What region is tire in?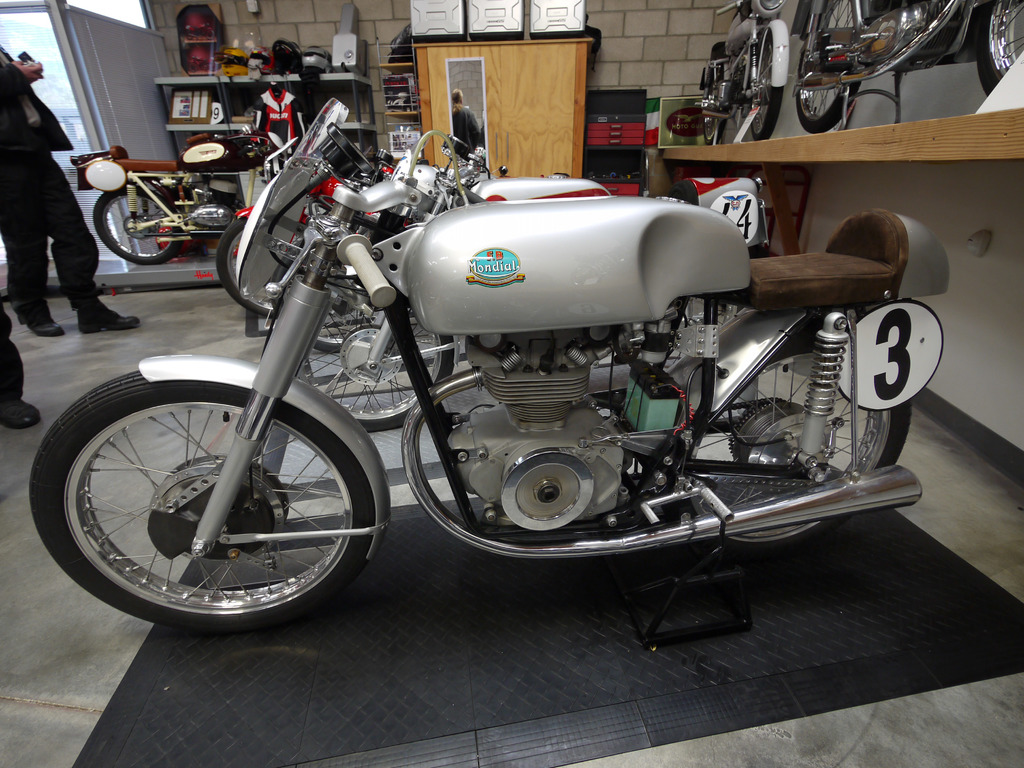
bbox=(94, 186, 181, 264).
